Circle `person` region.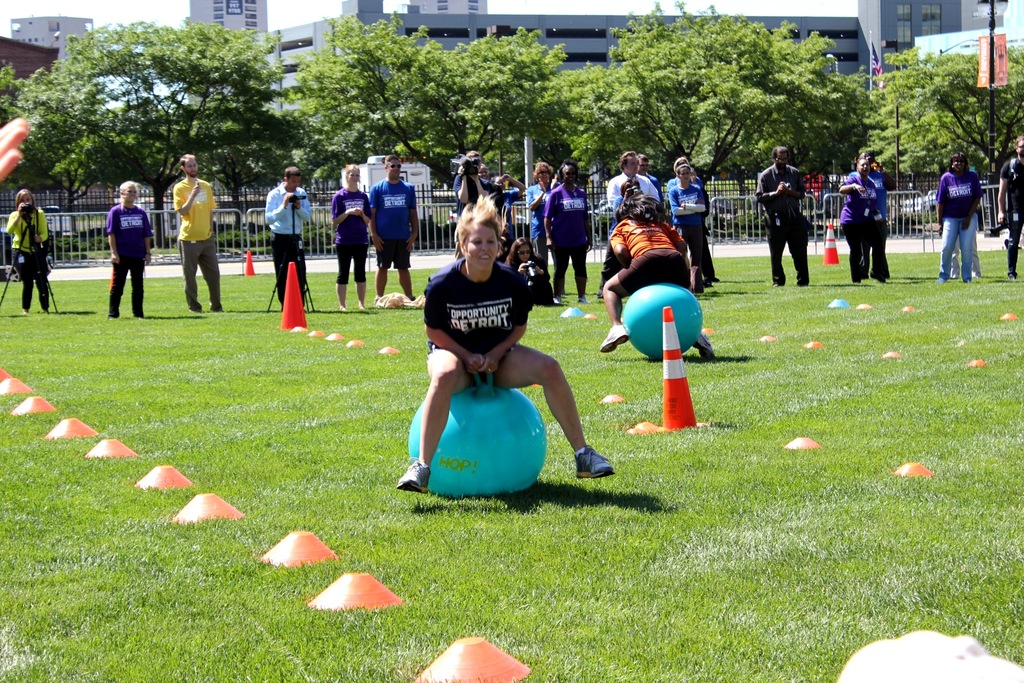
Region: left=2, top=189, right=51, bottom=311.
